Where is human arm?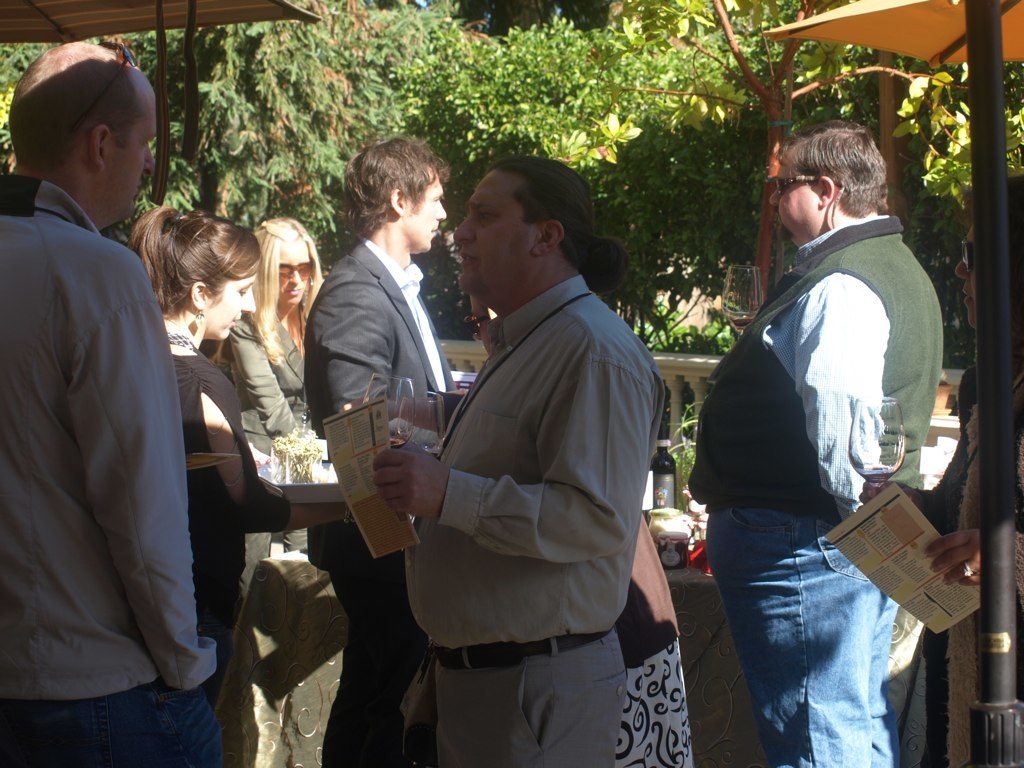
left=233, top=317, right=304, bottom=437.
